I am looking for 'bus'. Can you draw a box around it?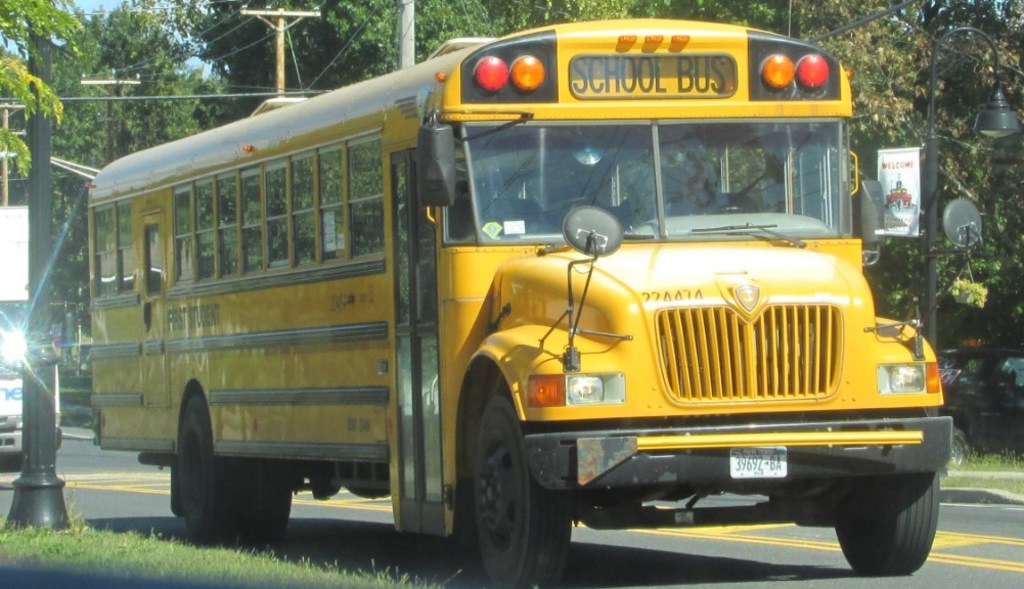
Sure, the bounding box is 0:291:62:452.
